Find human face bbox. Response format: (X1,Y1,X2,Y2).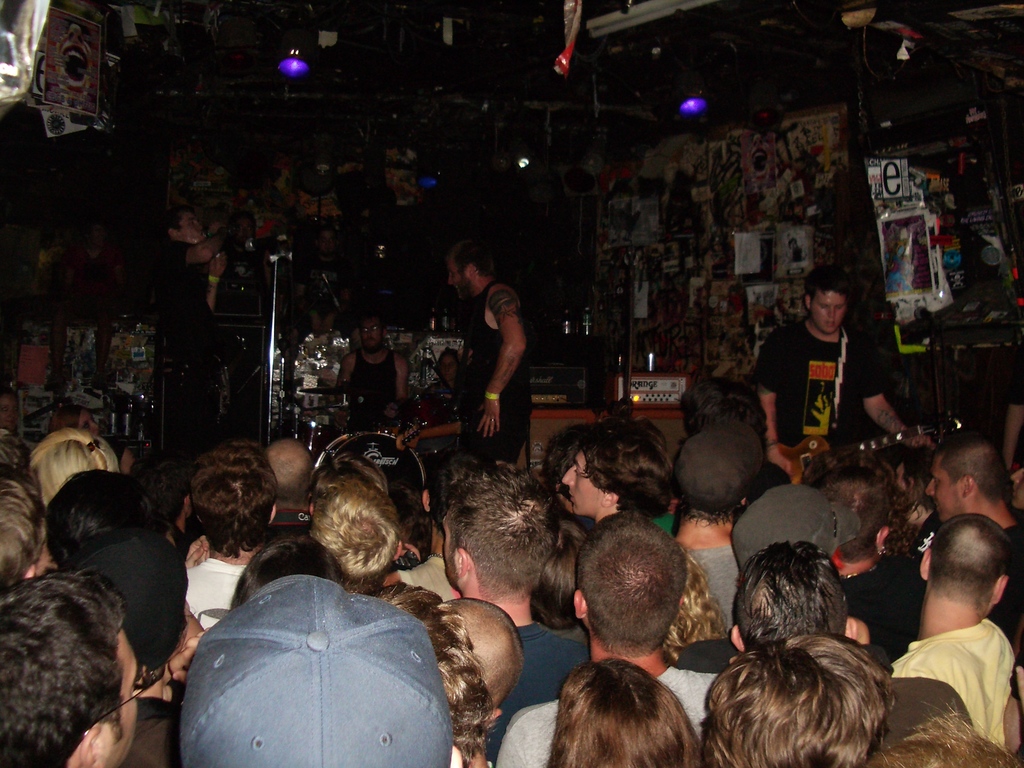
(448,261,469,294).
